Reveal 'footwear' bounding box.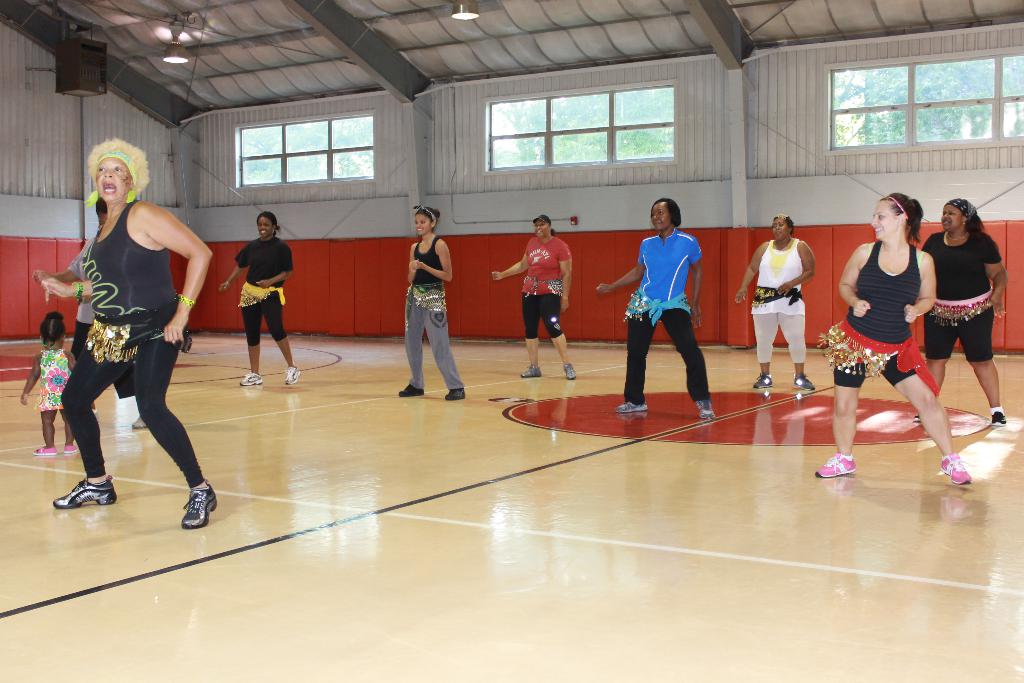
Revealed: l=396, t=384, r=429, b=397.
